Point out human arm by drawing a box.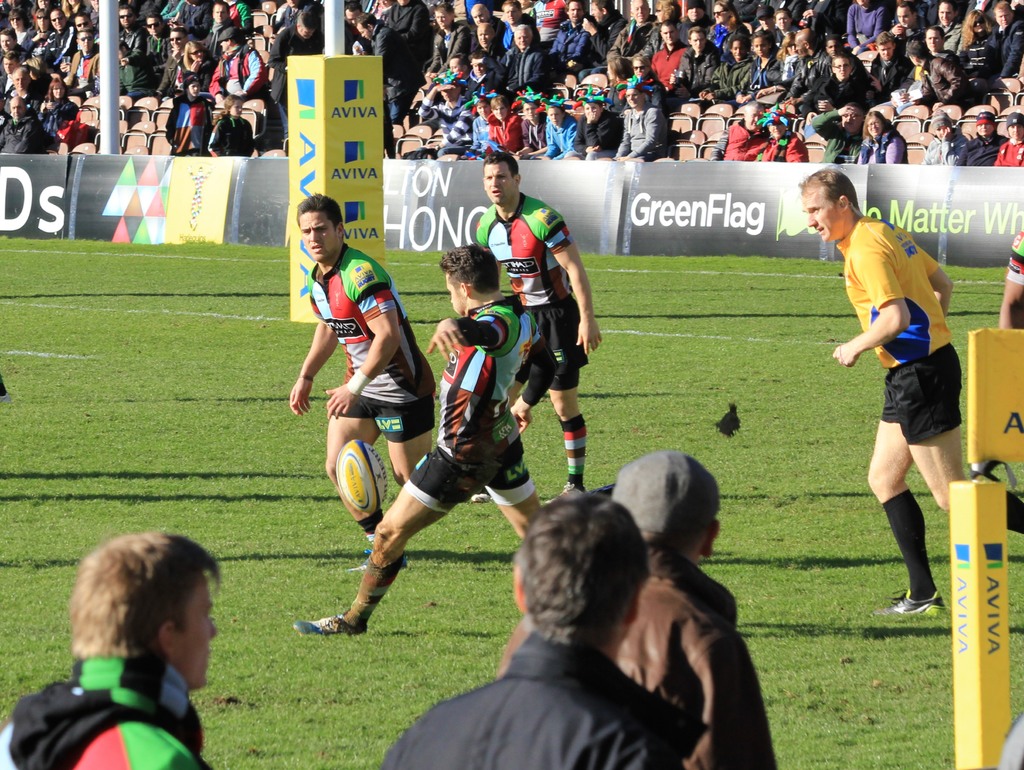
rect(938, 60, 962, 102).
